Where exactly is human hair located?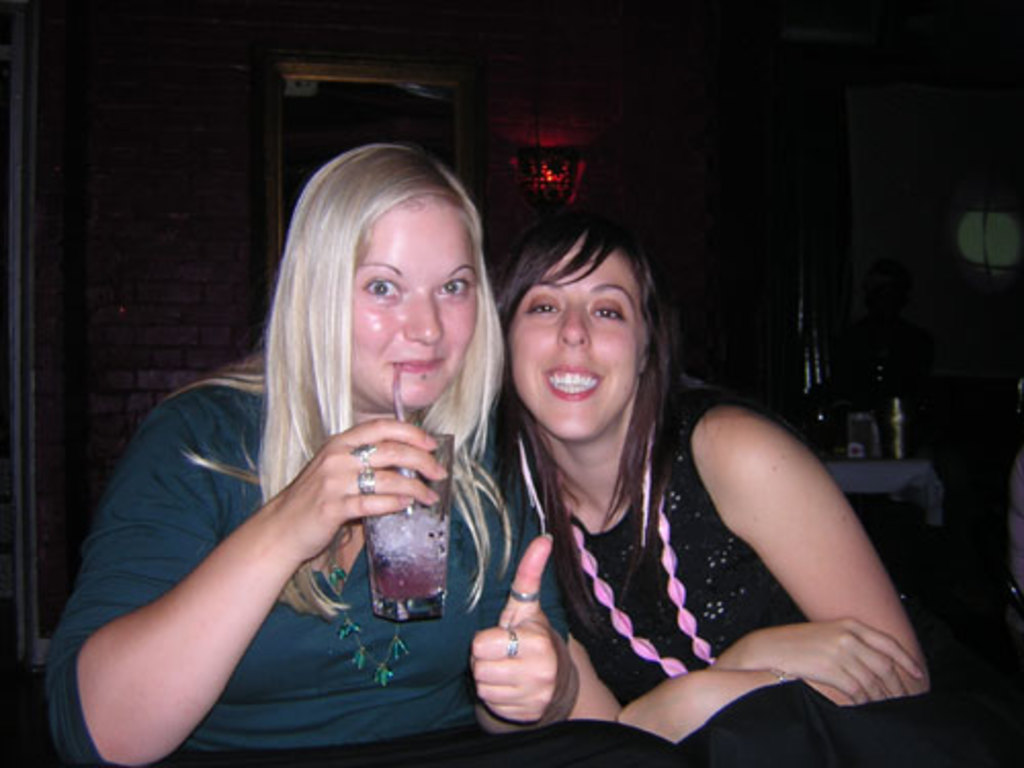
Its bounding box is select_region(500, 193, 676, 553).
